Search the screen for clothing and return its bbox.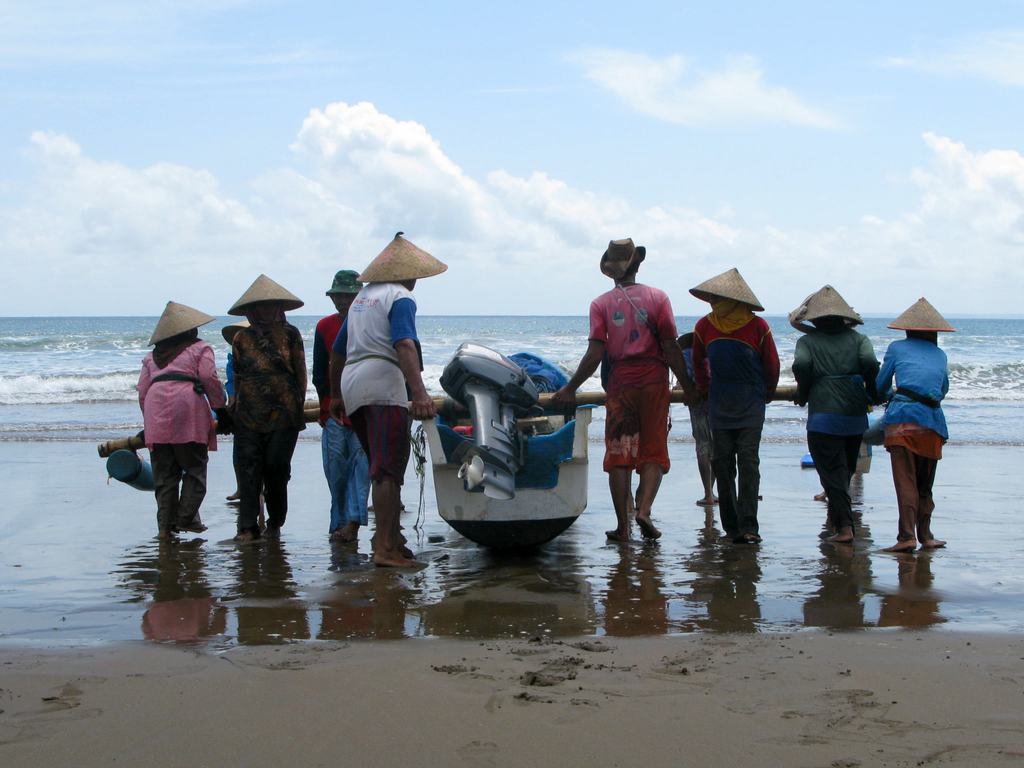
Found: 877/333/954/544.
